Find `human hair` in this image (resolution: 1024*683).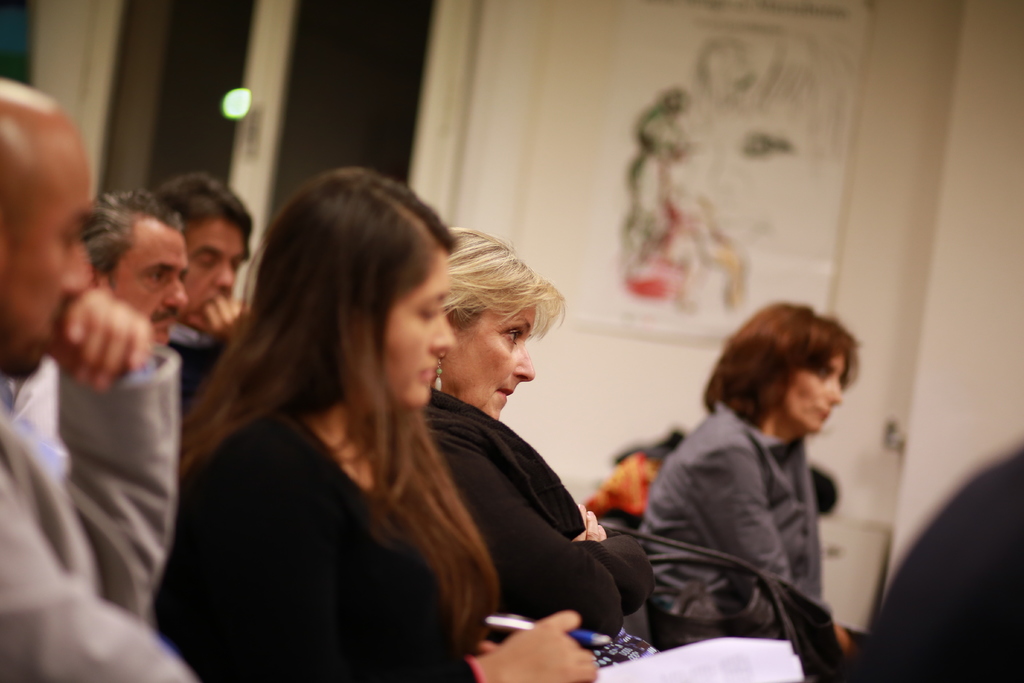
box(83, 193, 182, 281).
